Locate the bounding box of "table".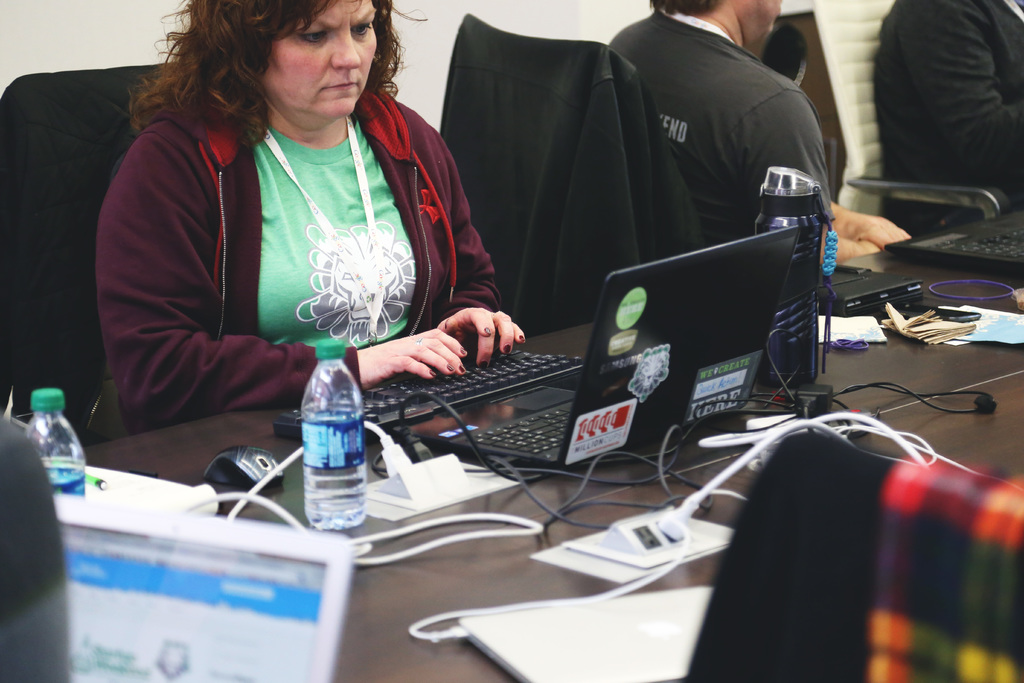
Bounding box: 70,252,909,682.
